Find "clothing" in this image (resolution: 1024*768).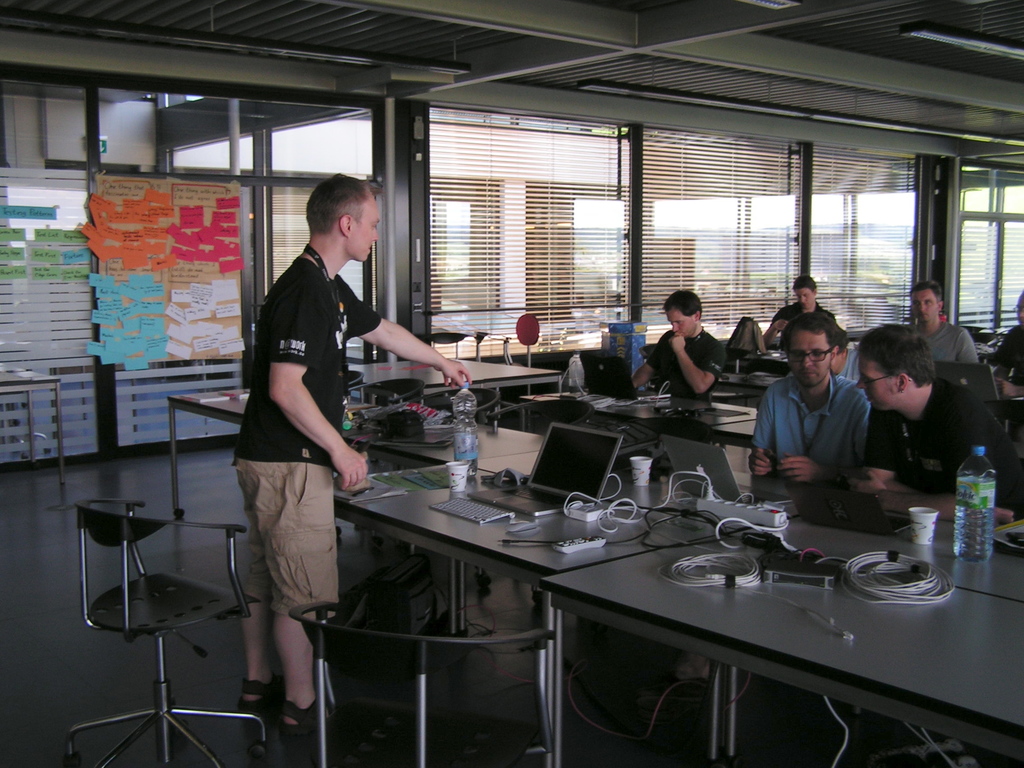
box(993, 324, 1023, 381).
